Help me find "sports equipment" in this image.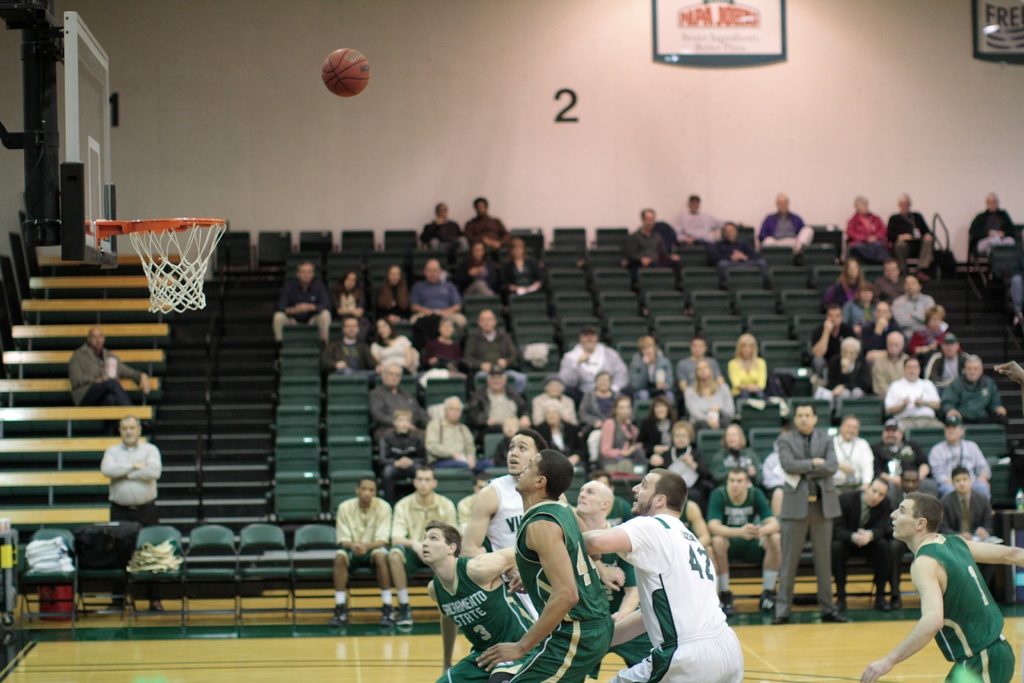
Found it: pyautogui.locateOnScreen(321, 47, 372, 97).
